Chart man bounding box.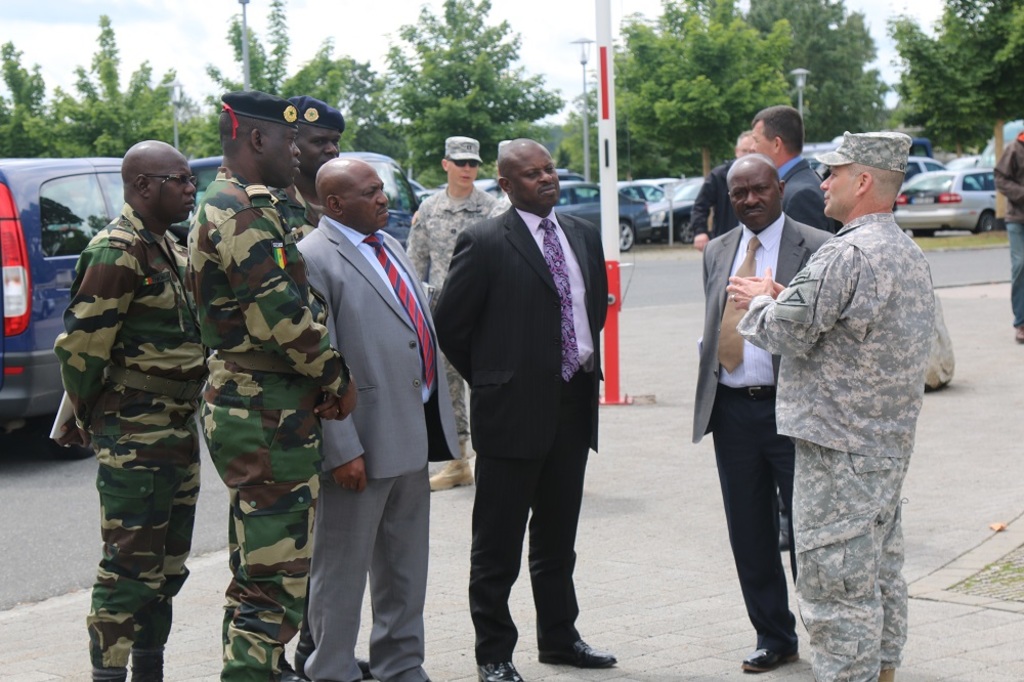
Charted: [x1=266, y1=94, x2=346, y2=244].
